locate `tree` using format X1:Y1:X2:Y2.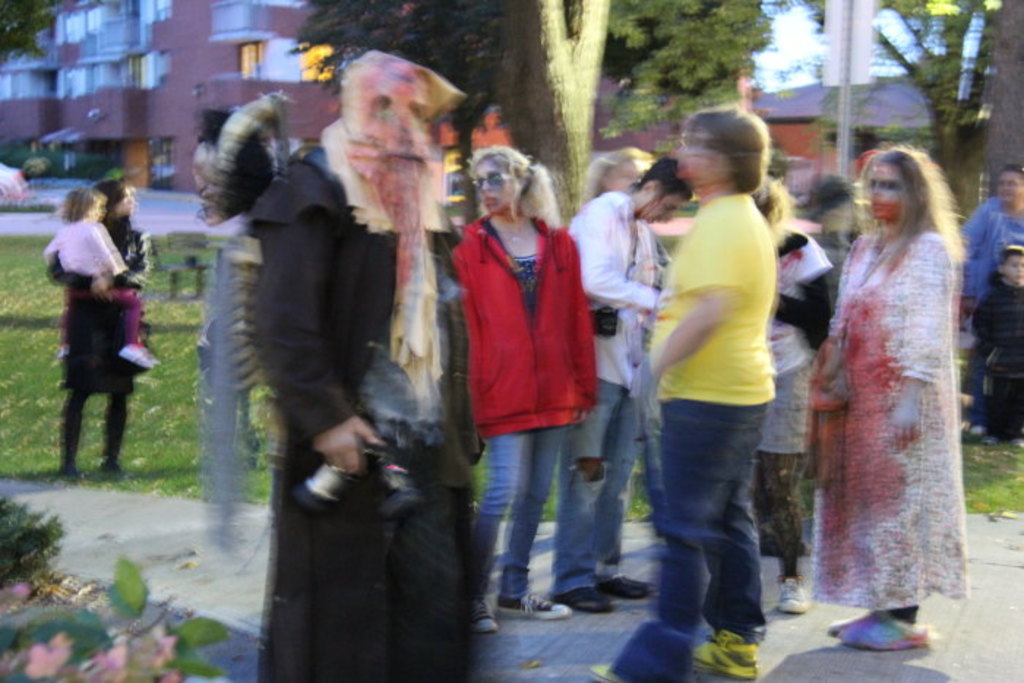
291:0:780:216.
